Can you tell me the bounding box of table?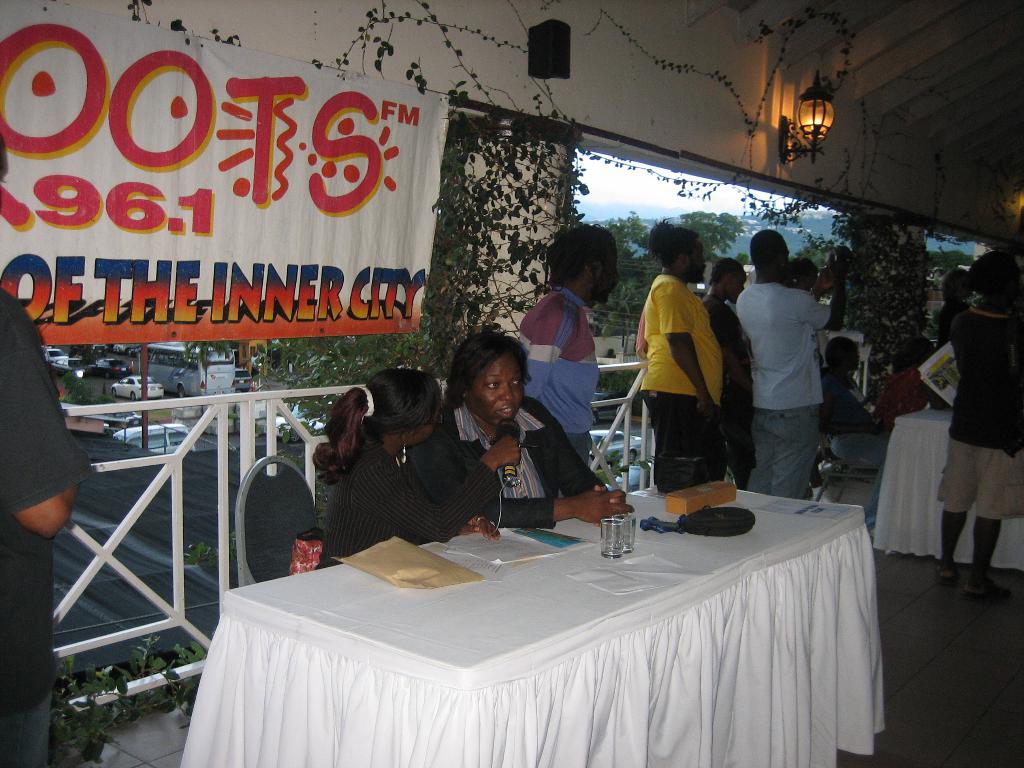
detection(220, 462, 872, 767).
